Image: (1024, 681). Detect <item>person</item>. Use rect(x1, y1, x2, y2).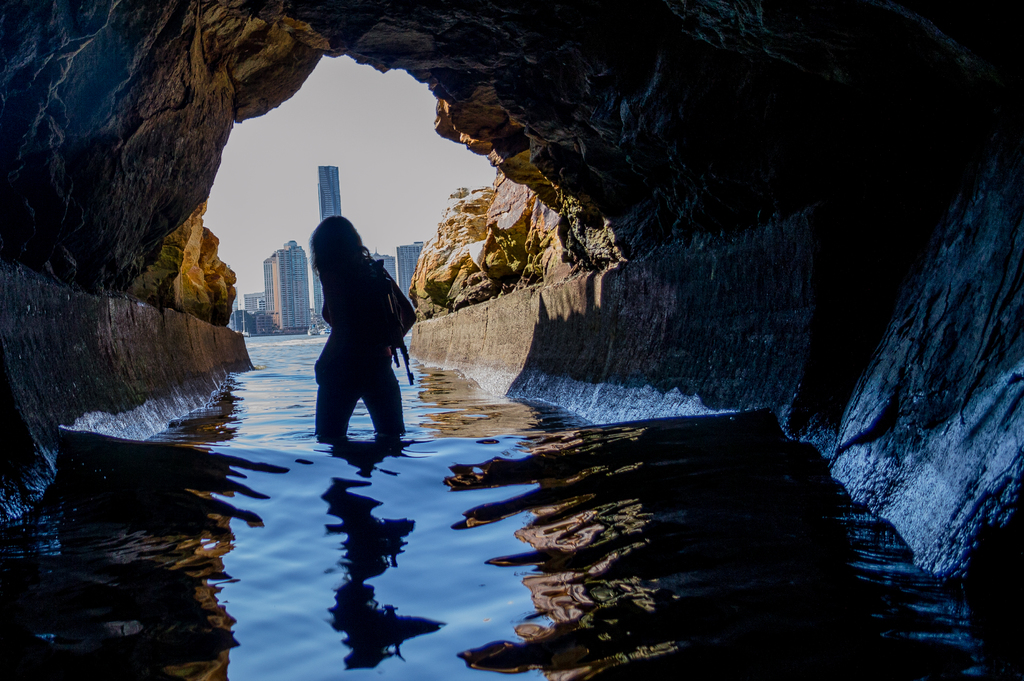
rect(295, 202, 403, 461).
